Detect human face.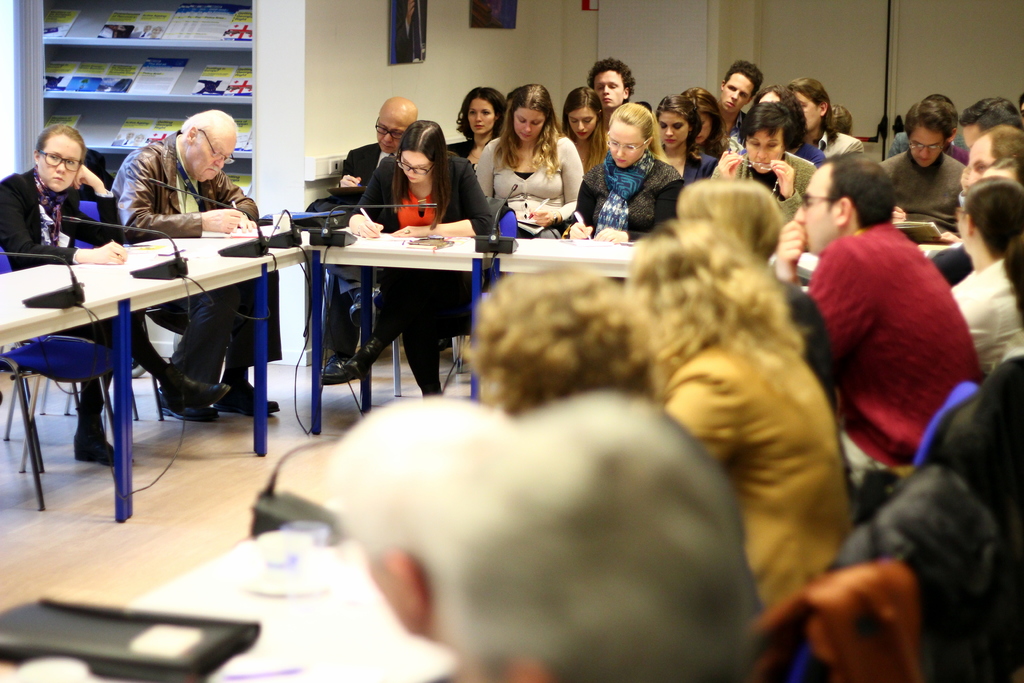
Detected at [x1=658, y1=110, x2=689, y2=149].
